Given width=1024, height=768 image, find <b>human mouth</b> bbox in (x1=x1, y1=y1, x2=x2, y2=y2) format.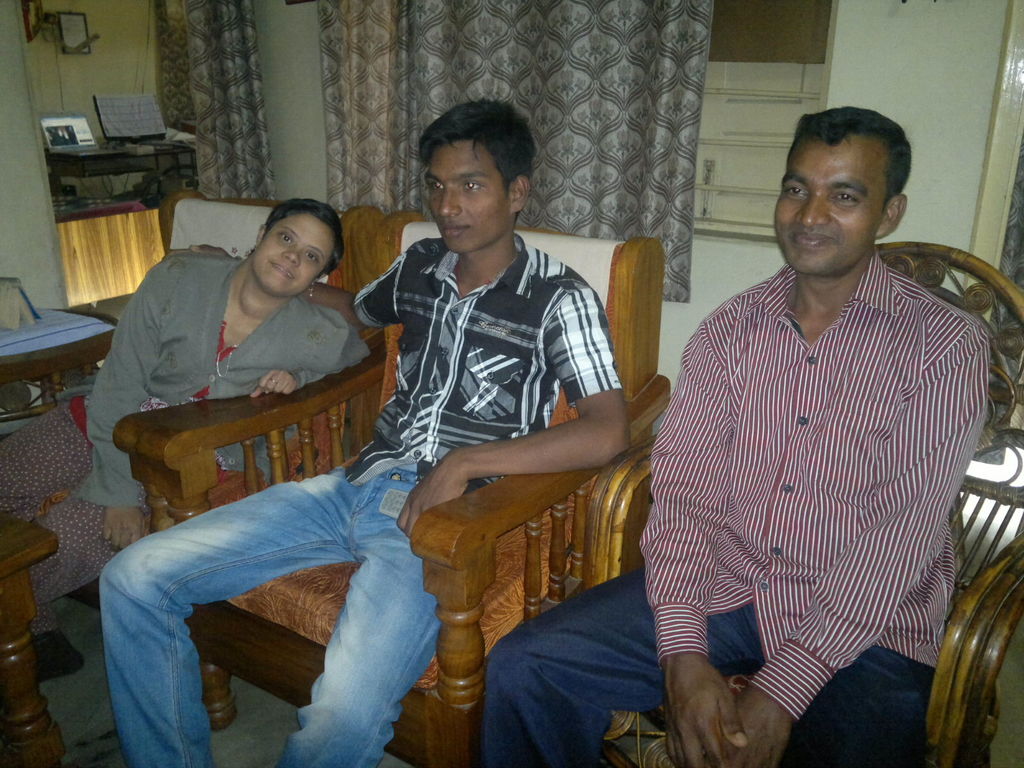
(x1=444, y1=225, x2=471, y2=239).
